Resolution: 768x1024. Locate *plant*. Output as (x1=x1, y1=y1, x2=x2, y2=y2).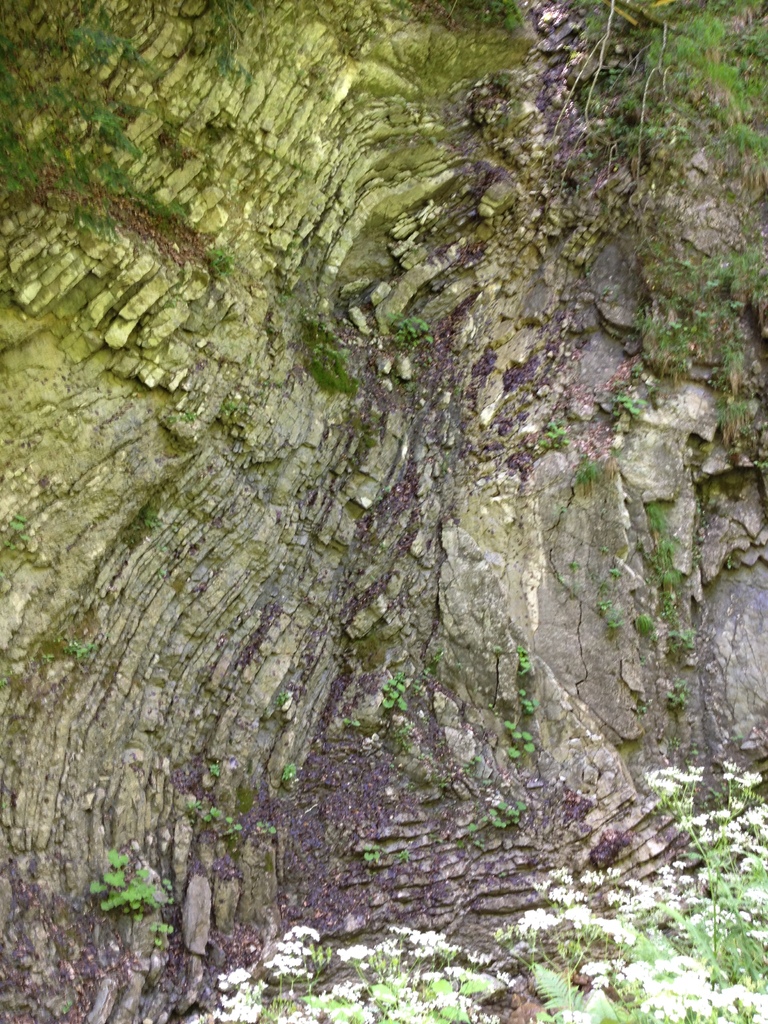
(x1=634, y1=699, x2=648, y2=719).
